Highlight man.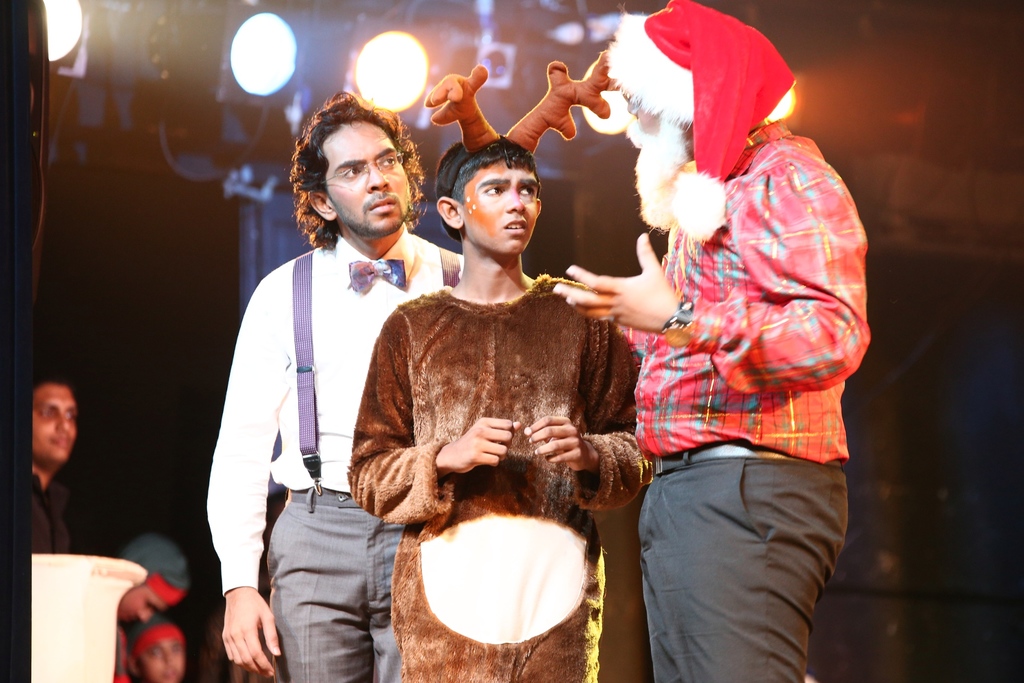
Highlighted region: locate(554, 0, 872, 682).
